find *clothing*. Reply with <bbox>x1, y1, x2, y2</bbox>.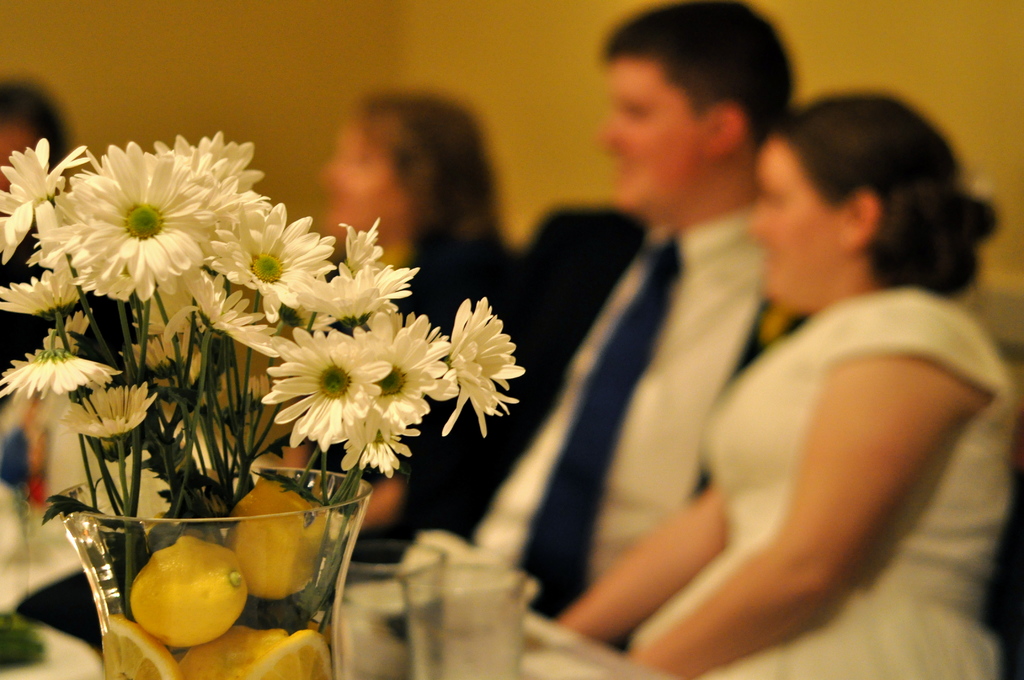
<bbox>388, 234, 518, 475</bbox>.
